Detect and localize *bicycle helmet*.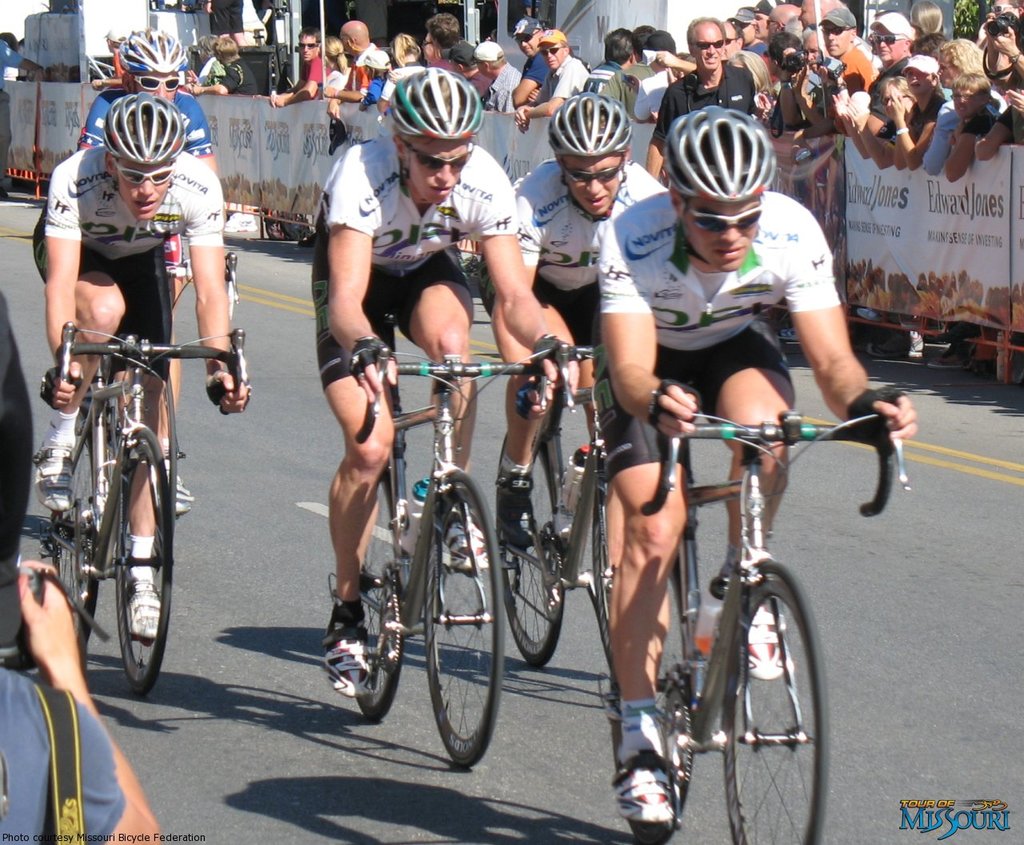
Localized at [549,88,635,155].
